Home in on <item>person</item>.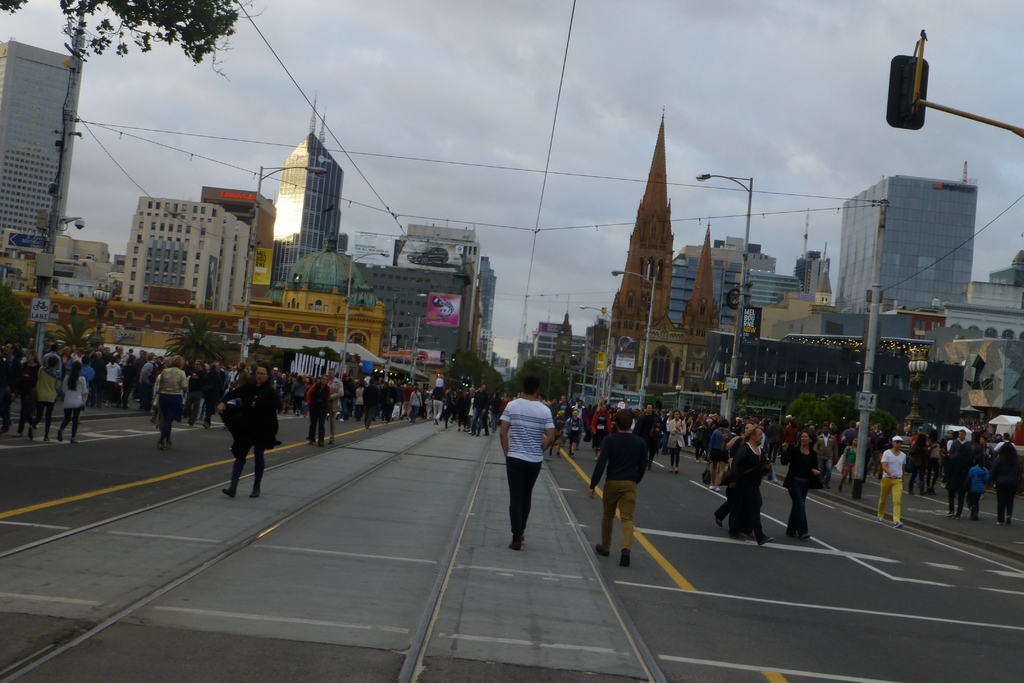
Homed in at {"left": 305, "top": 372, "right": 325, "bottom": 451}.
